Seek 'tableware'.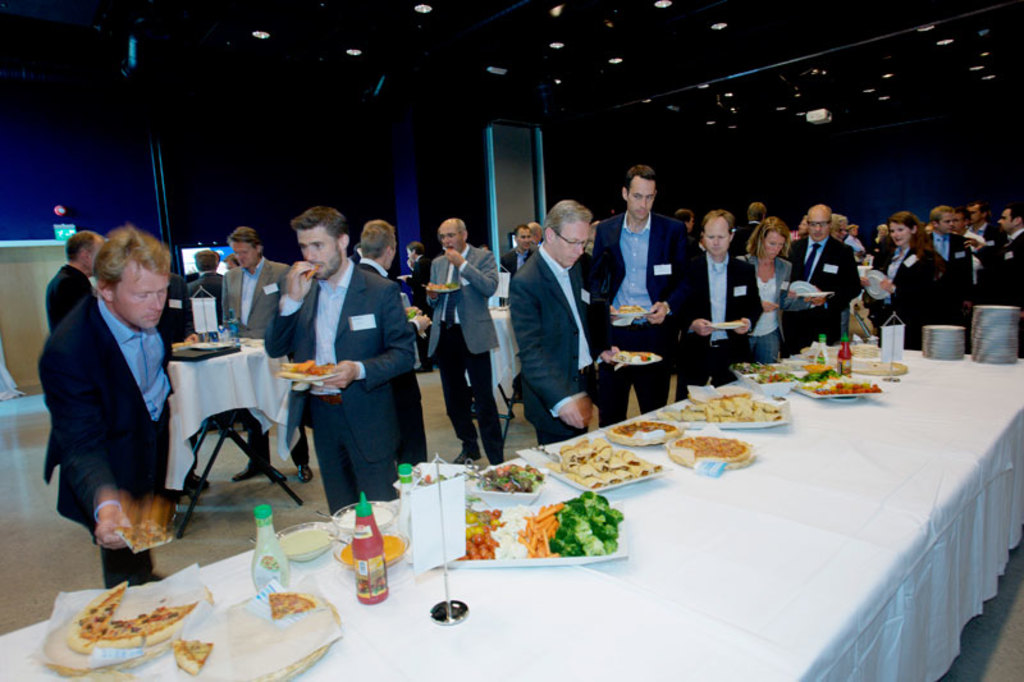
rect(426, 500, 631, 566).
